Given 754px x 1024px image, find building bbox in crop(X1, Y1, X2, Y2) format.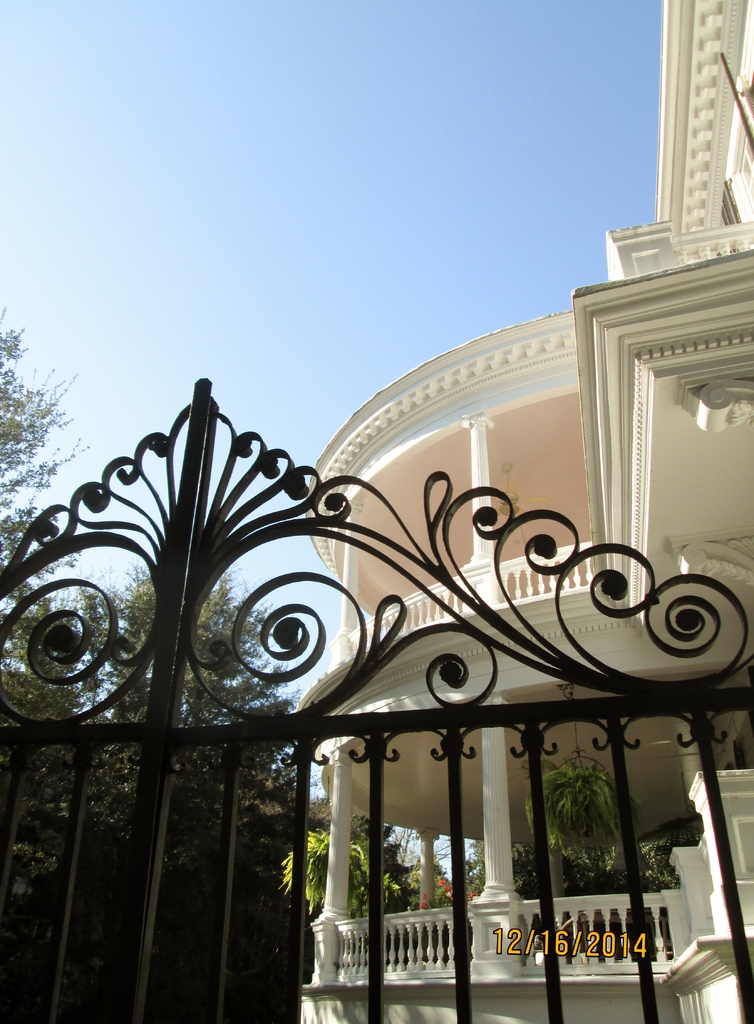
crop(294, 0, 753, 1023).
